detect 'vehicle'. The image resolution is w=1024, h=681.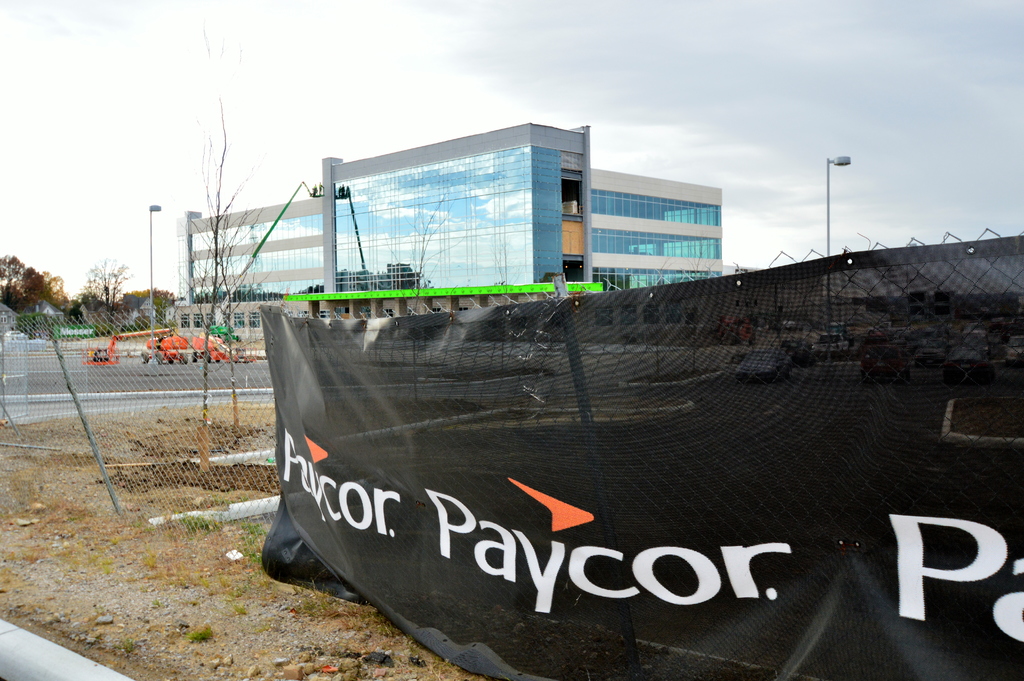
x1=135, y1=331, x2=190, y2=365.
